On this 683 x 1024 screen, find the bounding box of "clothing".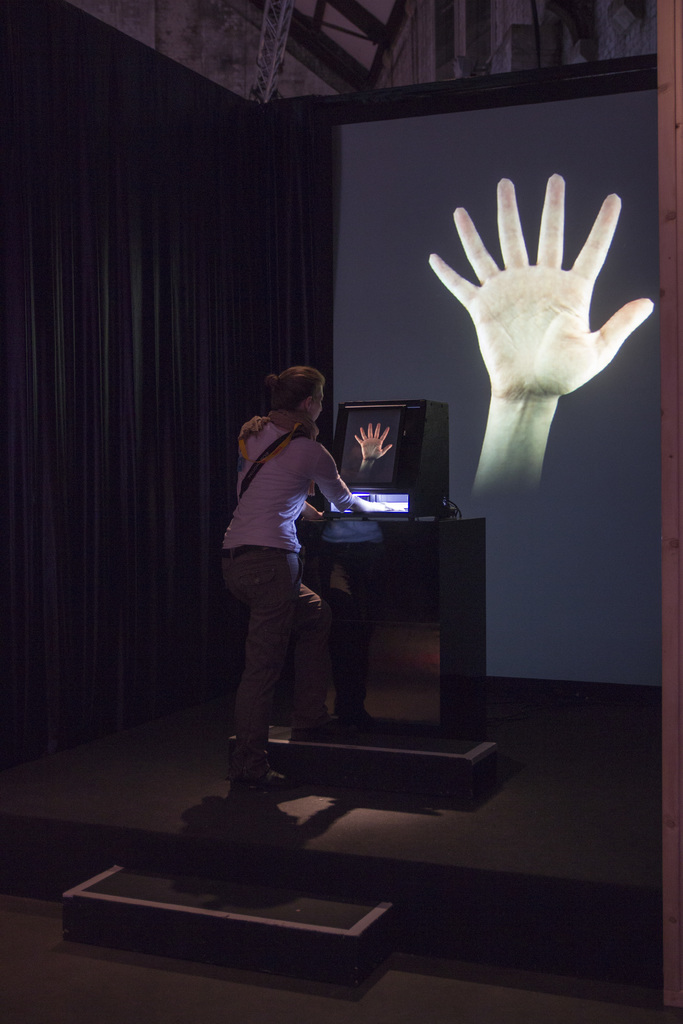
Bounding box: crop(219, 409, 354, 783).
